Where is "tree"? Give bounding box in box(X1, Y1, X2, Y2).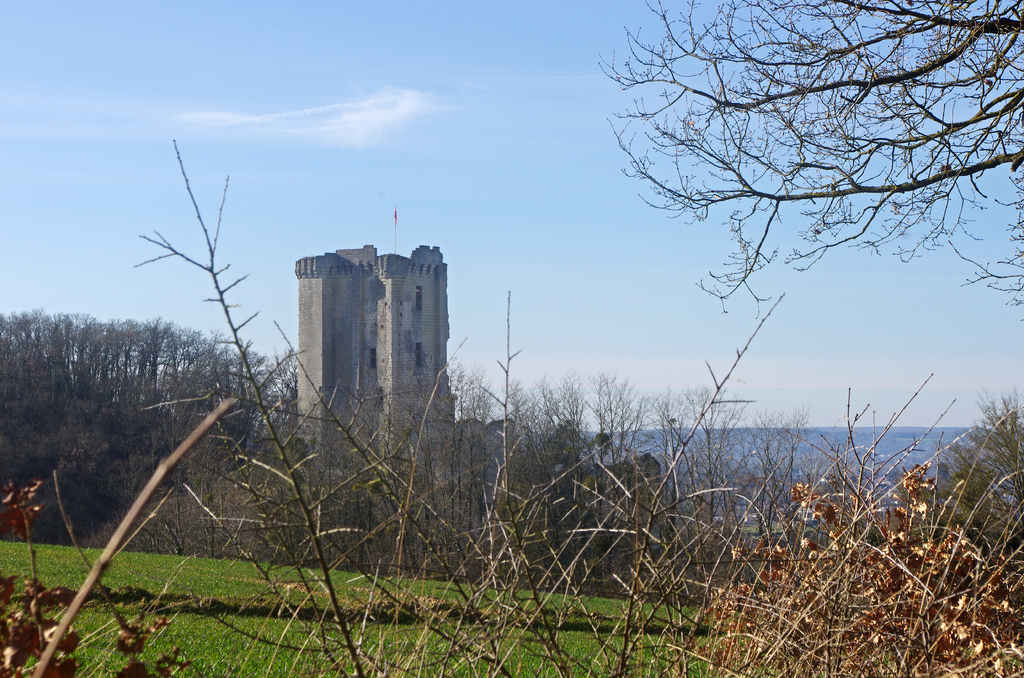
box(600, 0, 1023, 323).
